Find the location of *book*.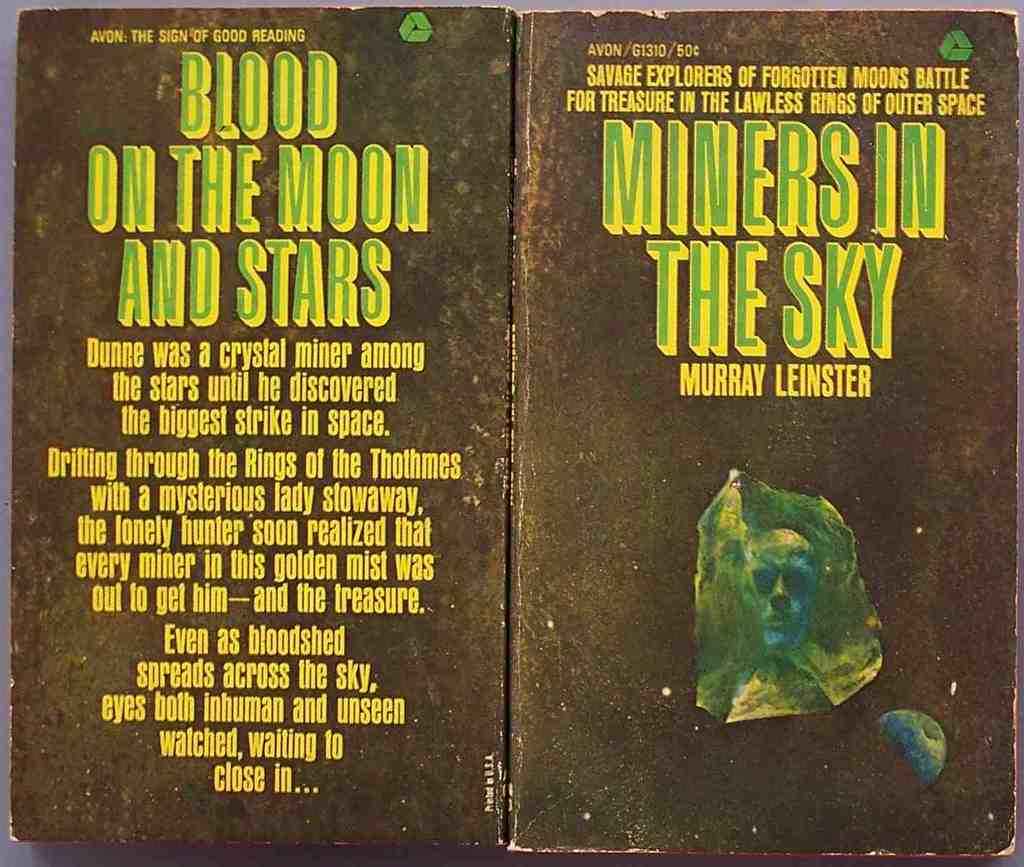
Location: 14, 1, 1016, 857.
